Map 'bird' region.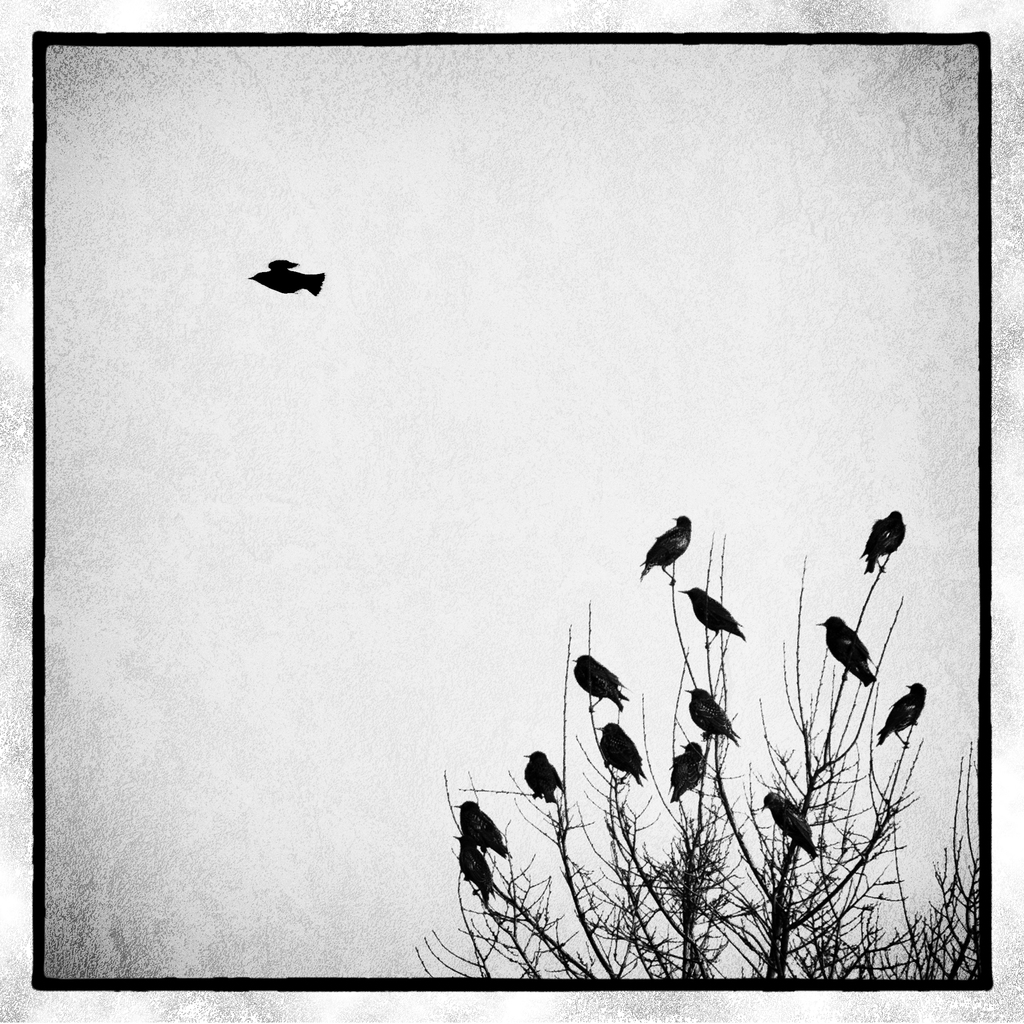
Mapped to detection(668, 738, 708, 806).
